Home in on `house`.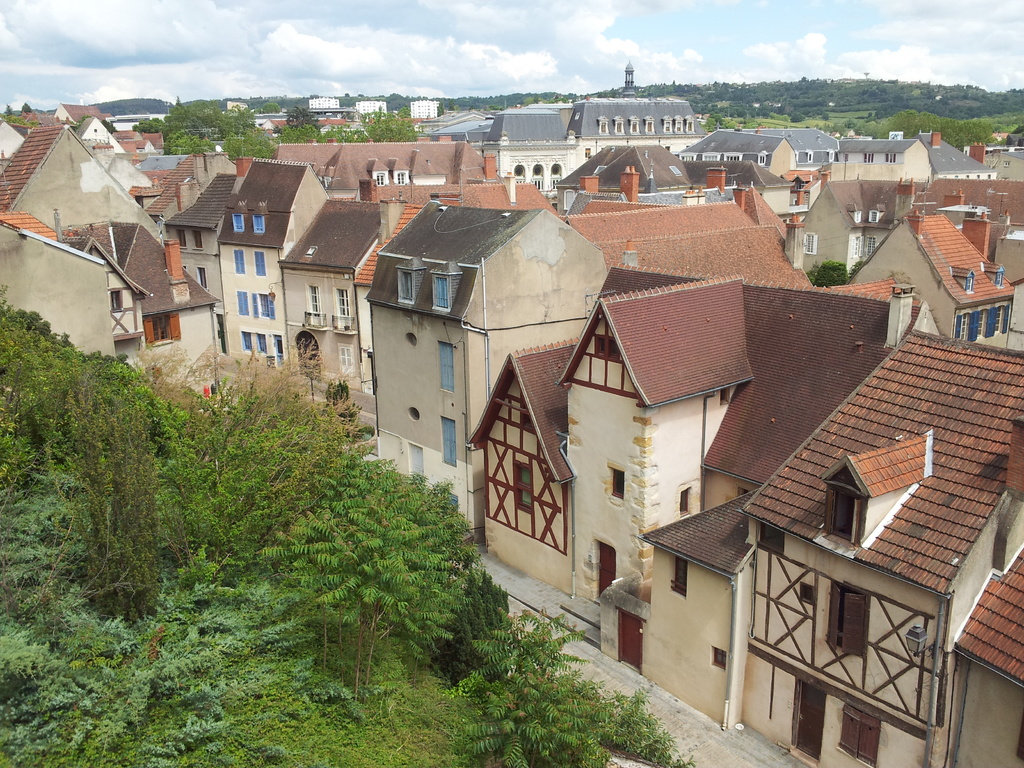
Homed in at <bbox>490, 114, 566, 180</bbox>.
